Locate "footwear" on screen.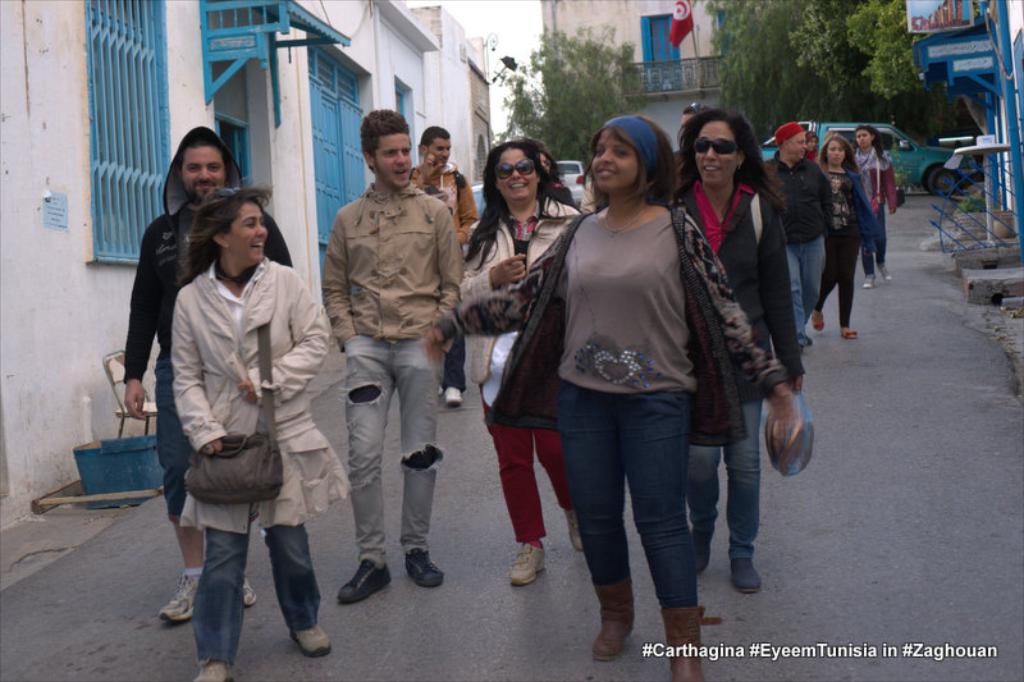
On screen at x1=557, y1=505, x2=586, y2=554.
